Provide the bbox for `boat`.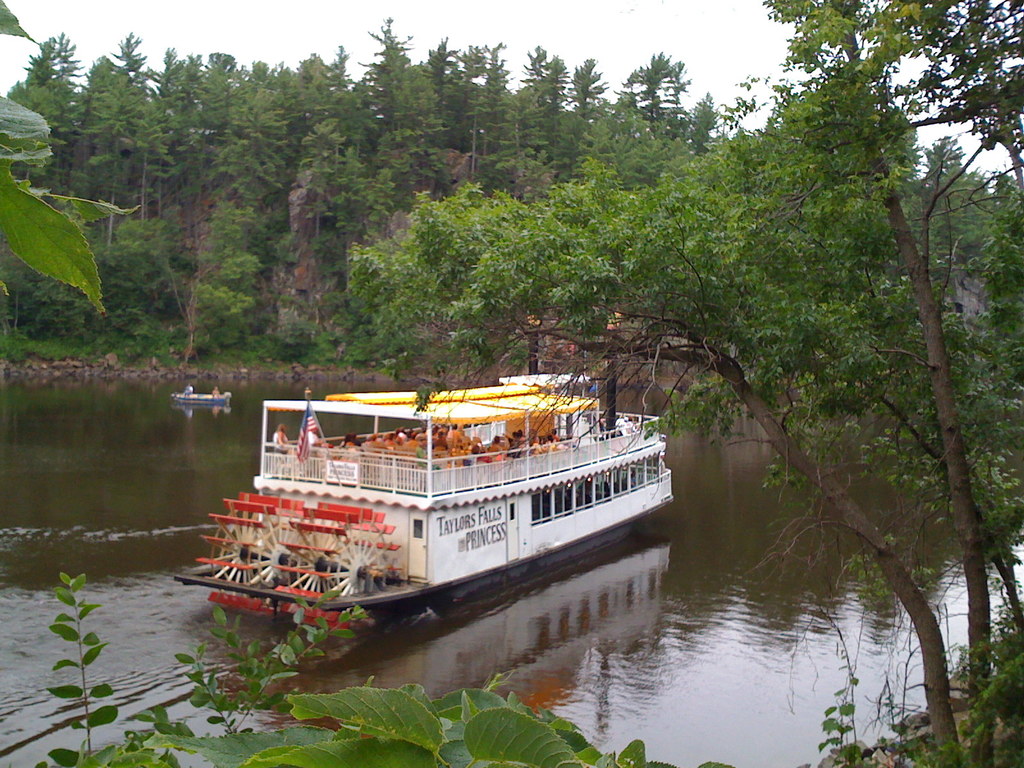
(175,387,240,408).
